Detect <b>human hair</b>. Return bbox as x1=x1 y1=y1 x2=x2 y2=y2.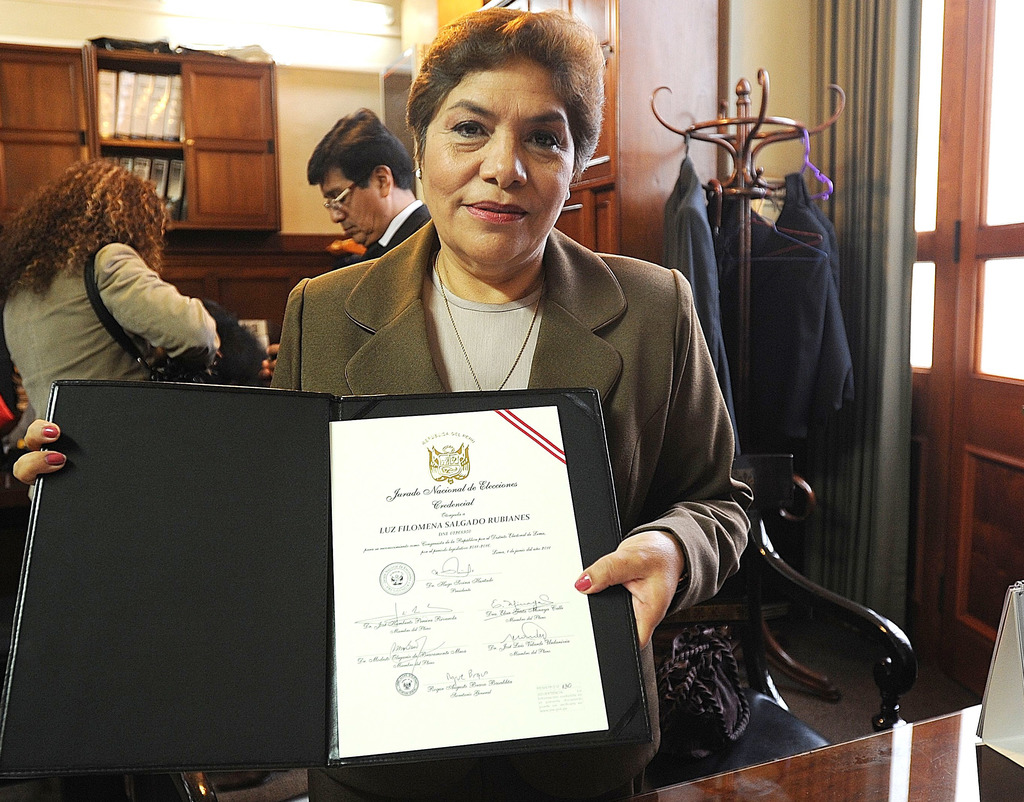
x1=23 y1=143 x2=170 y2=317.
